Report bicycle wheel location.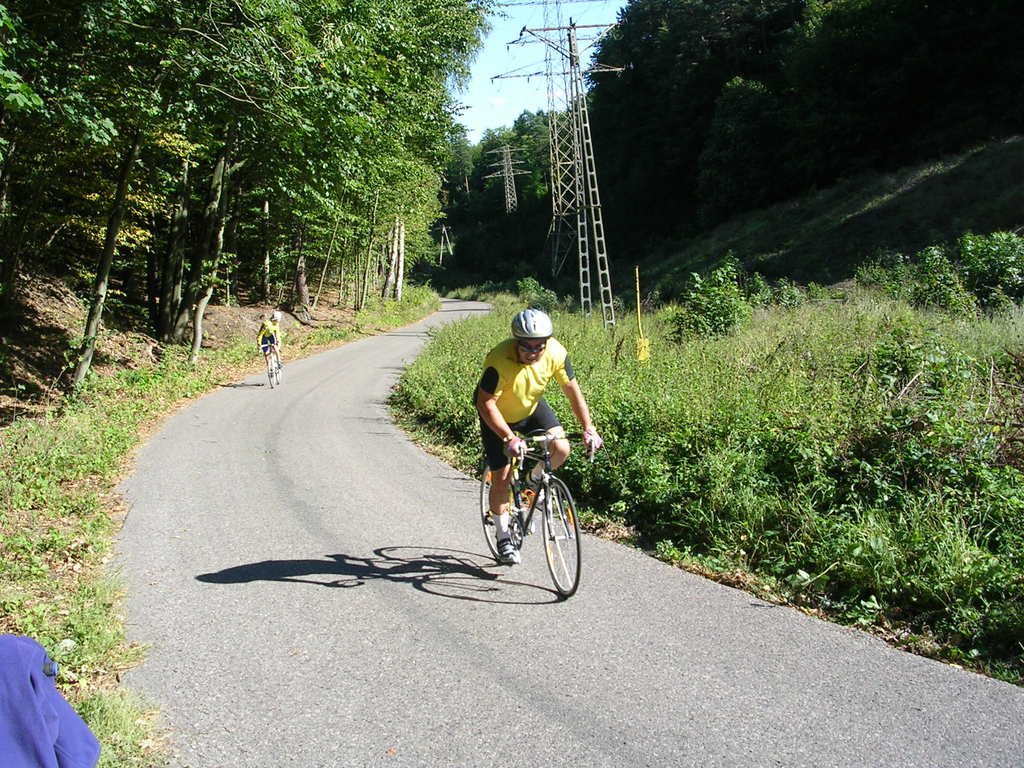
Report: l=514, t=484, r=579, b=594.
